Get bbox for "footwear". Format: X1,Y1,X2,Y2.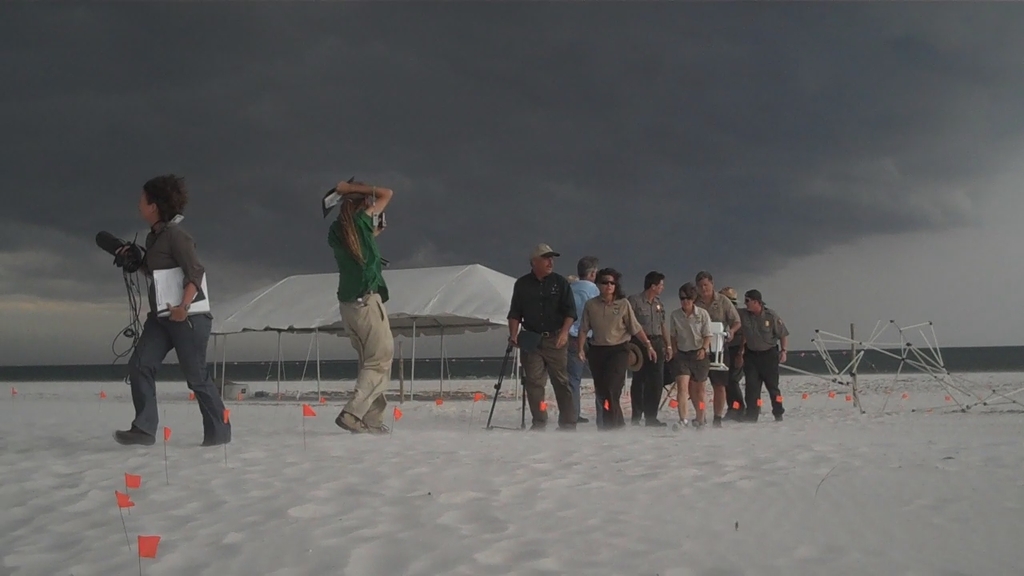
579,418,591,423.
